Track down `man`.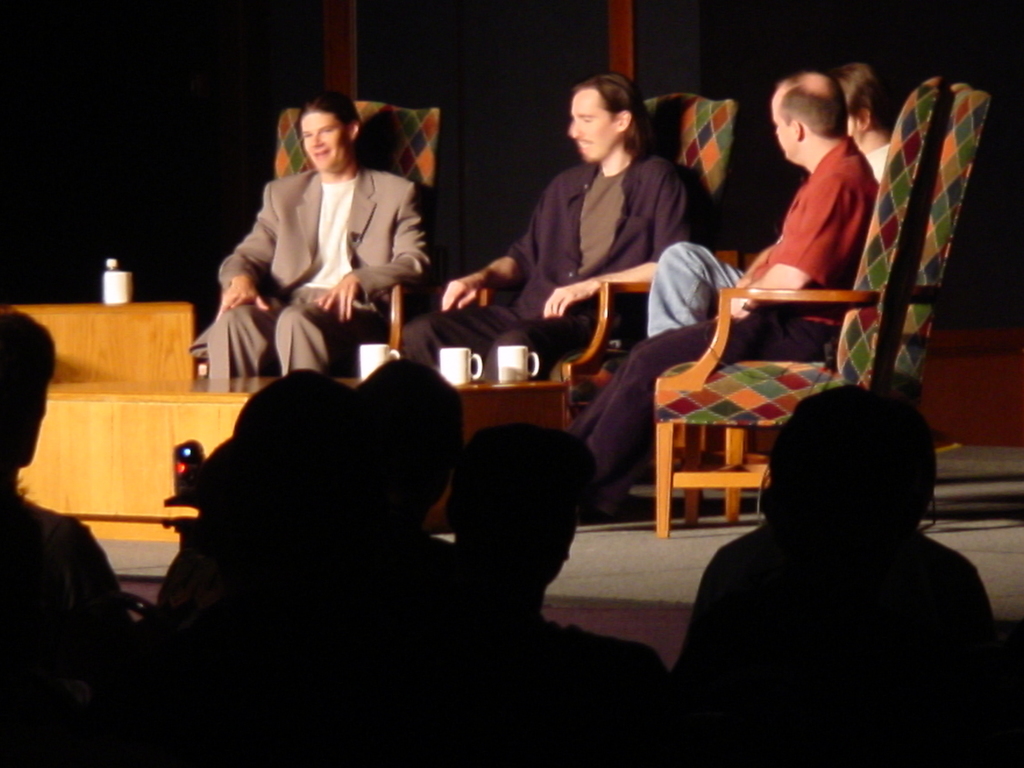
Tracked to left=556, top=66, right=877, bottom=515.
